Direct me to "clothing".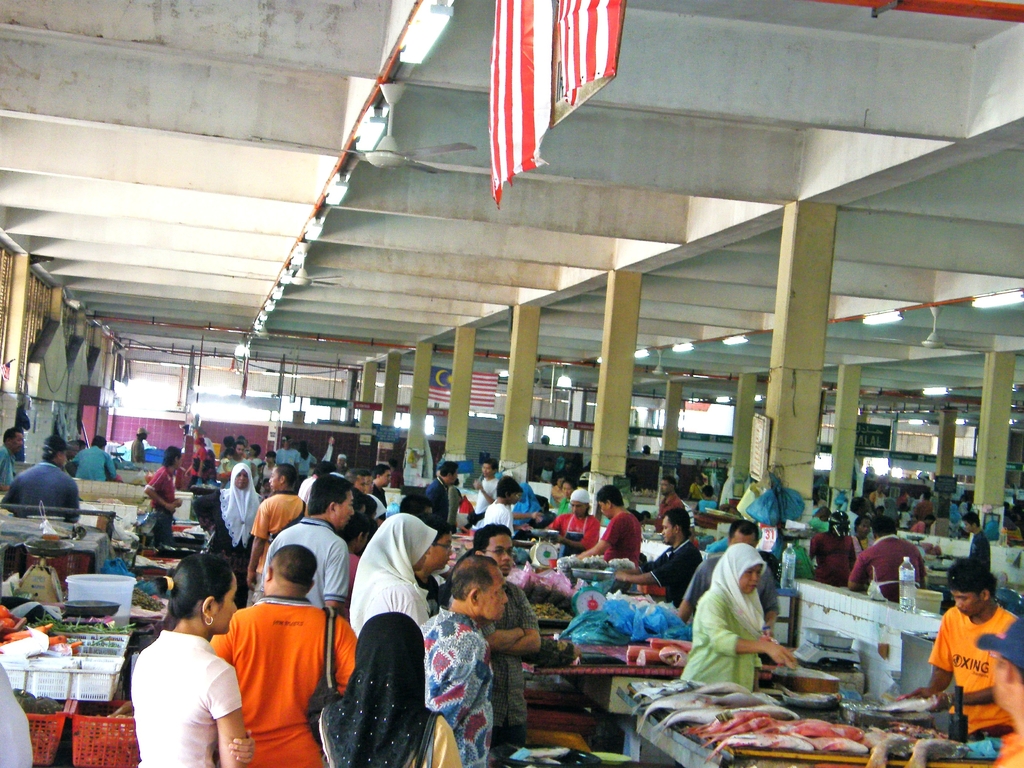
Direction: region(929, 605, 1009, 733).
